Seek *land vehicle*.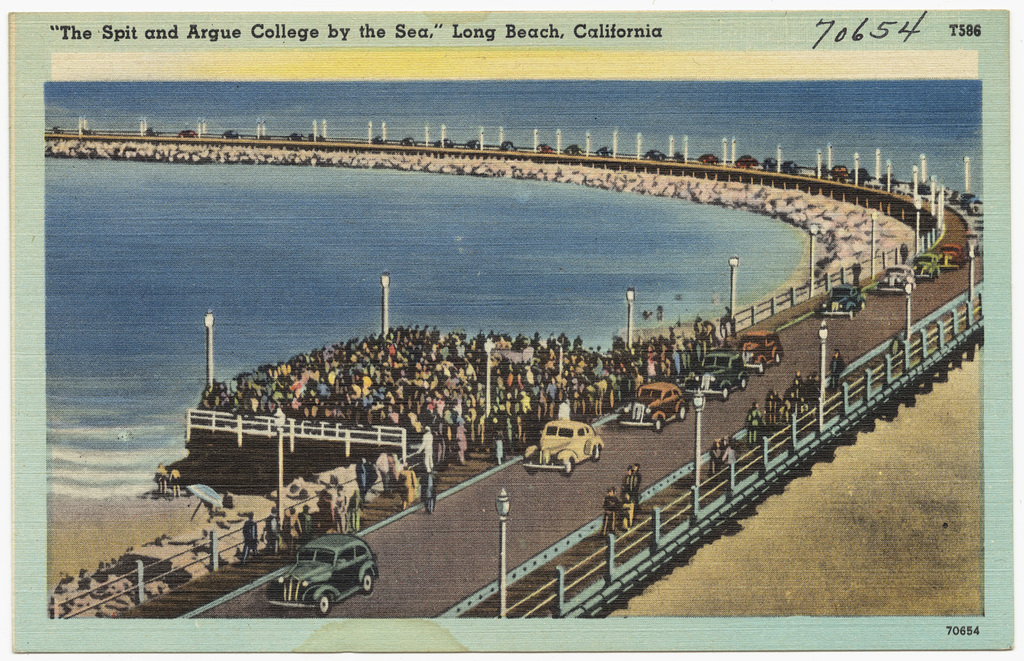
528:423:601:473.
